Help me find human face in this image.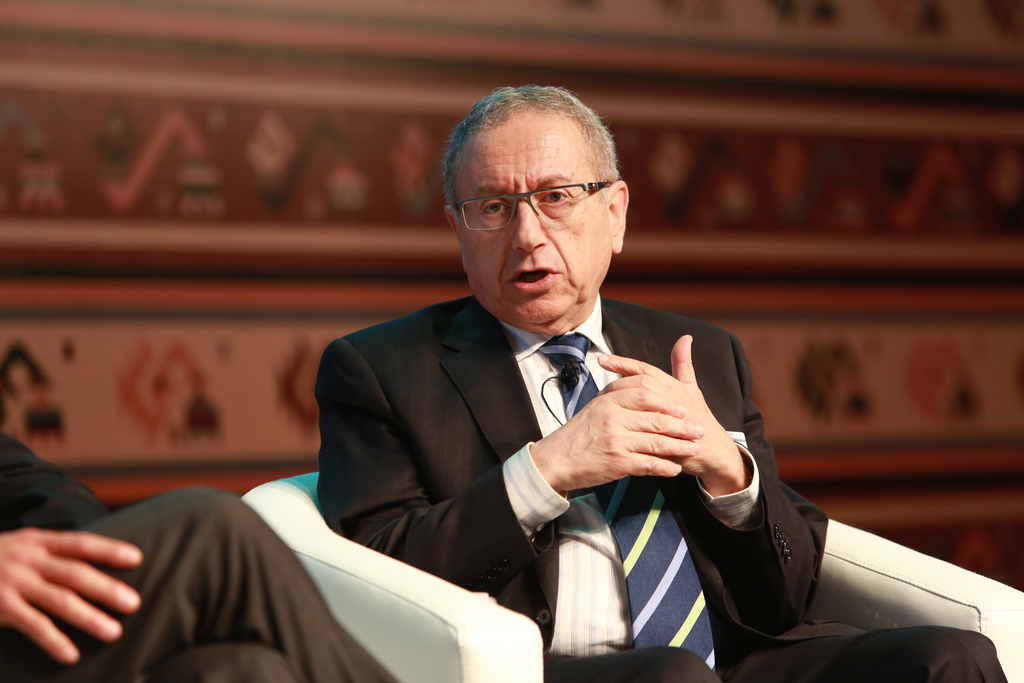
Found it: bbox(452, 117, 611, 321).
